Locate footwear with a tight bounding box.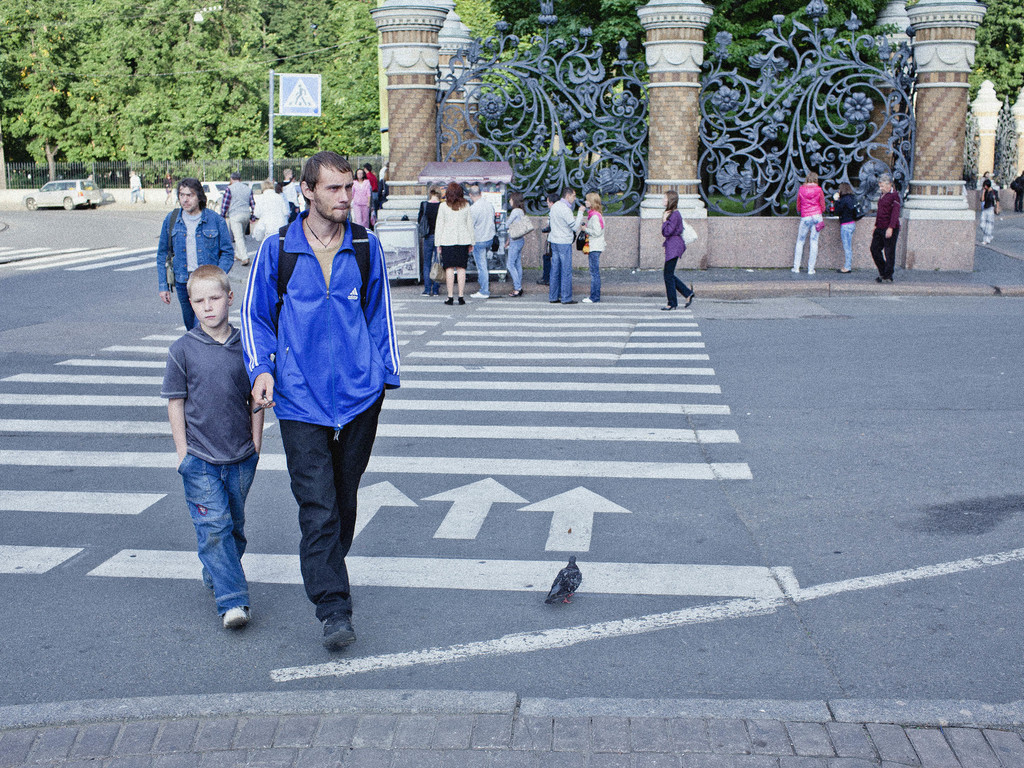
{"left": 220, "top": 607, "right": 252, "bottom": 626}.
